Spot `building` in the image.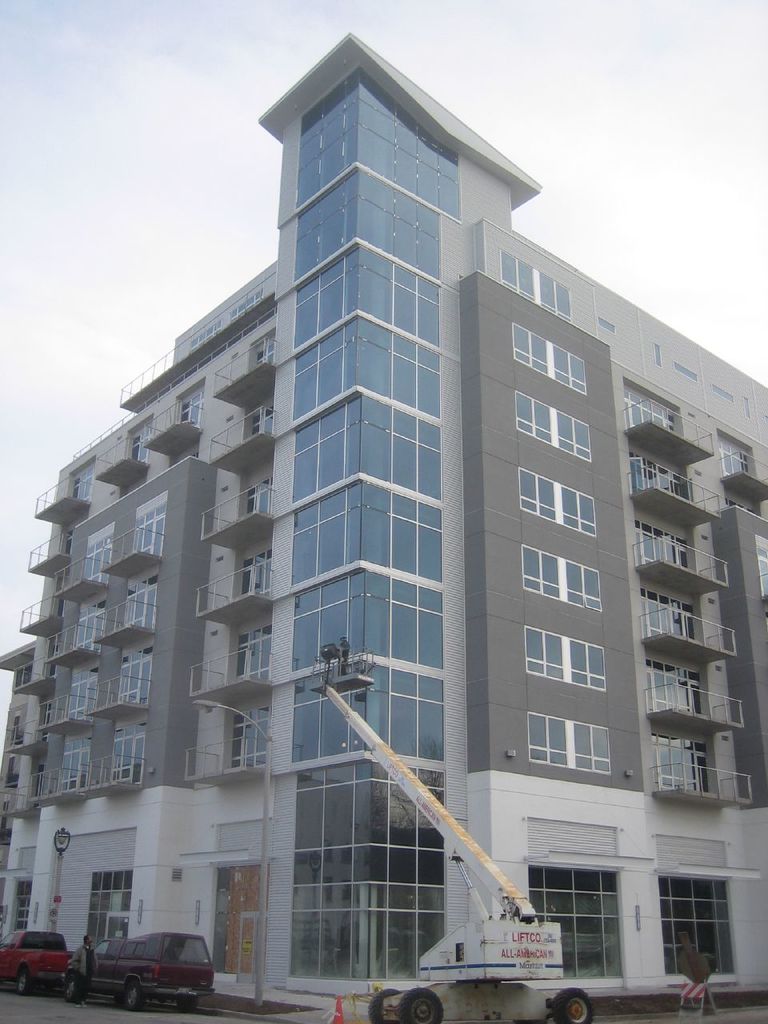
`building` found at region(0, 35, 767, 1023).
